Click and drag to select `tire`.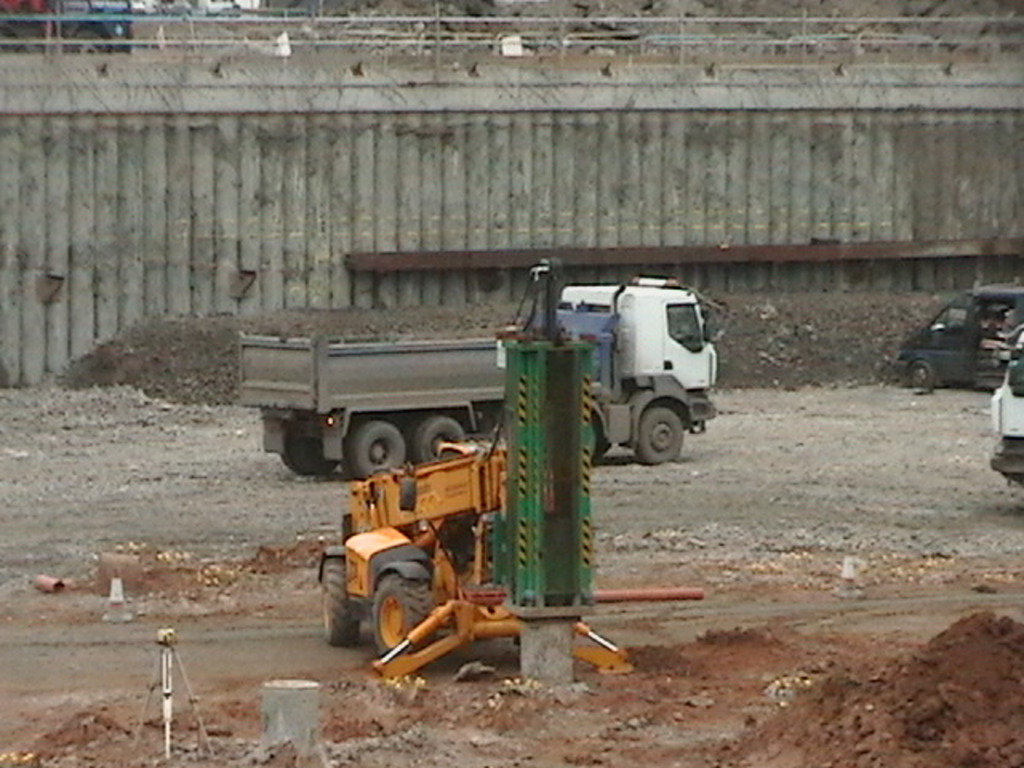
Selection: {"x1": 325, "y1": 558, "x2": 360, "y2": 651}.
